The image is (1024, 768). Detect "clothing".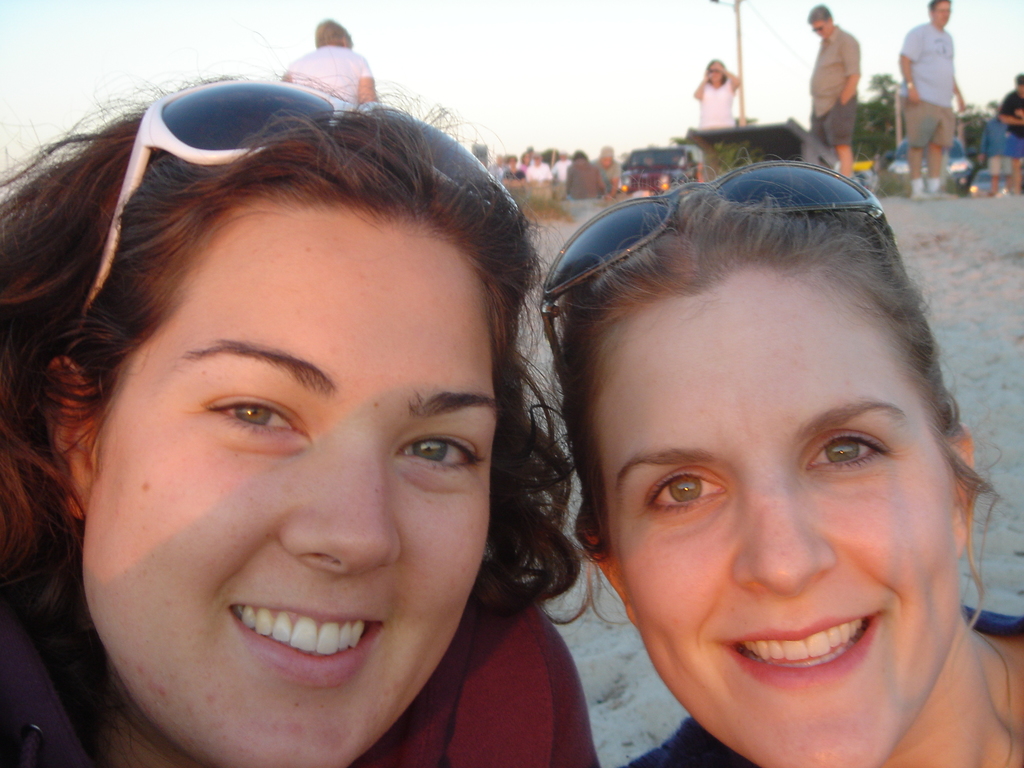
Detection: <bbox>803, 24, 865, 150</bbox>.
